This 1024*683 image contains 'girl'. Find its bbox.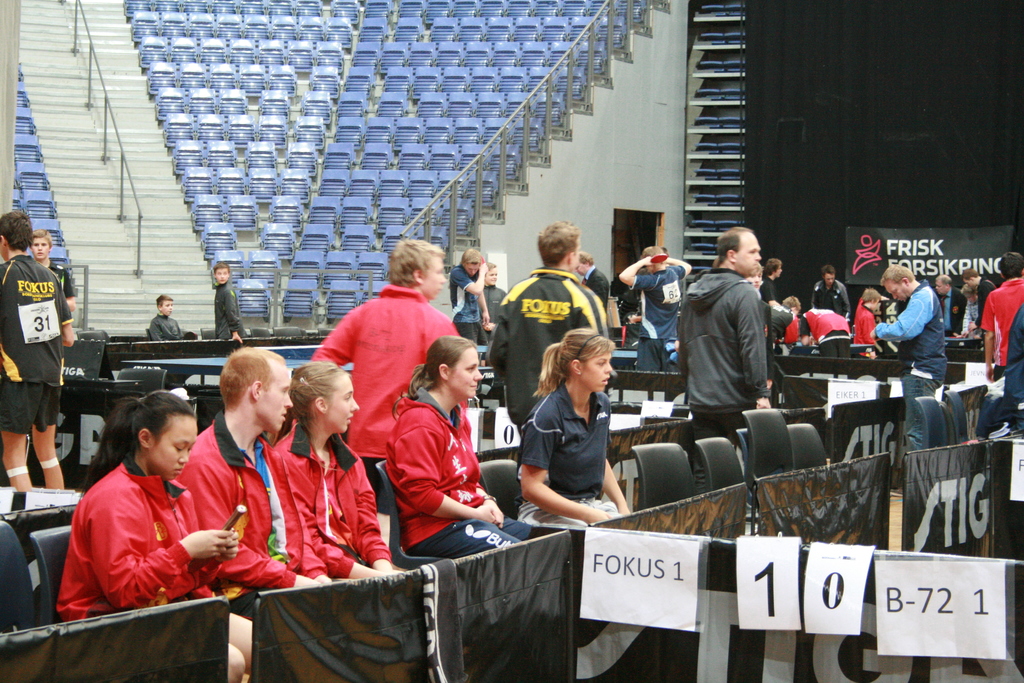
box(273, 357, 426, 585).
